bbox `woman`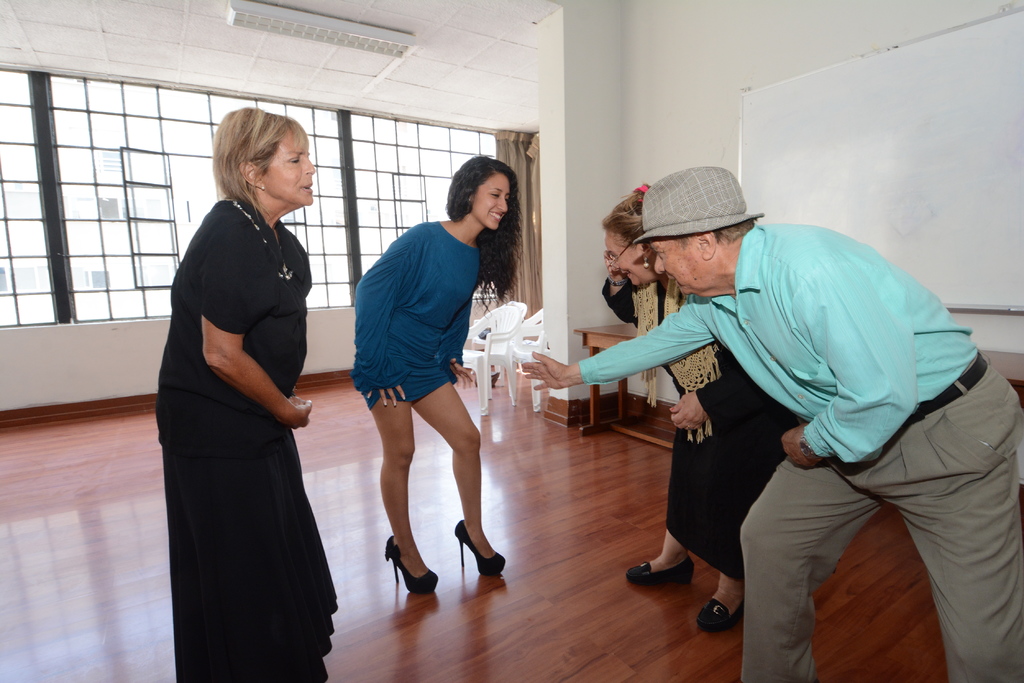
bbox=[150, 98, 335, 682]
